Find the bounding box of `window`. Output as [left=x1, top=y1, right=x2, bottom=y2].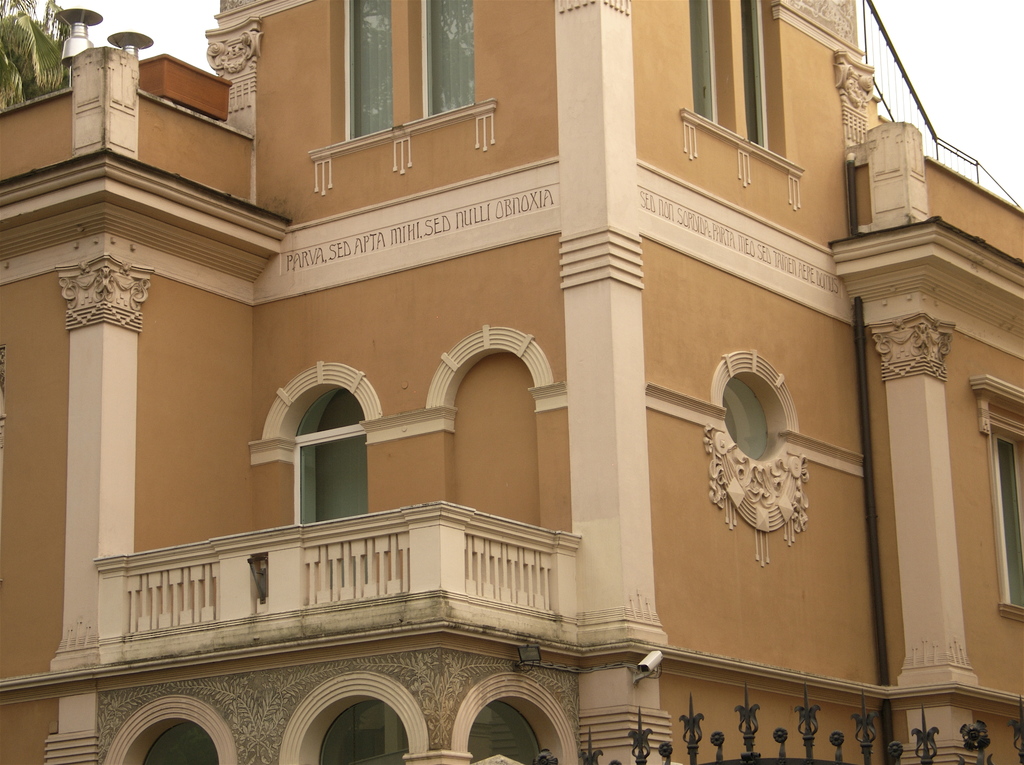
[left=298, top=387, right=368, bottom=516].
